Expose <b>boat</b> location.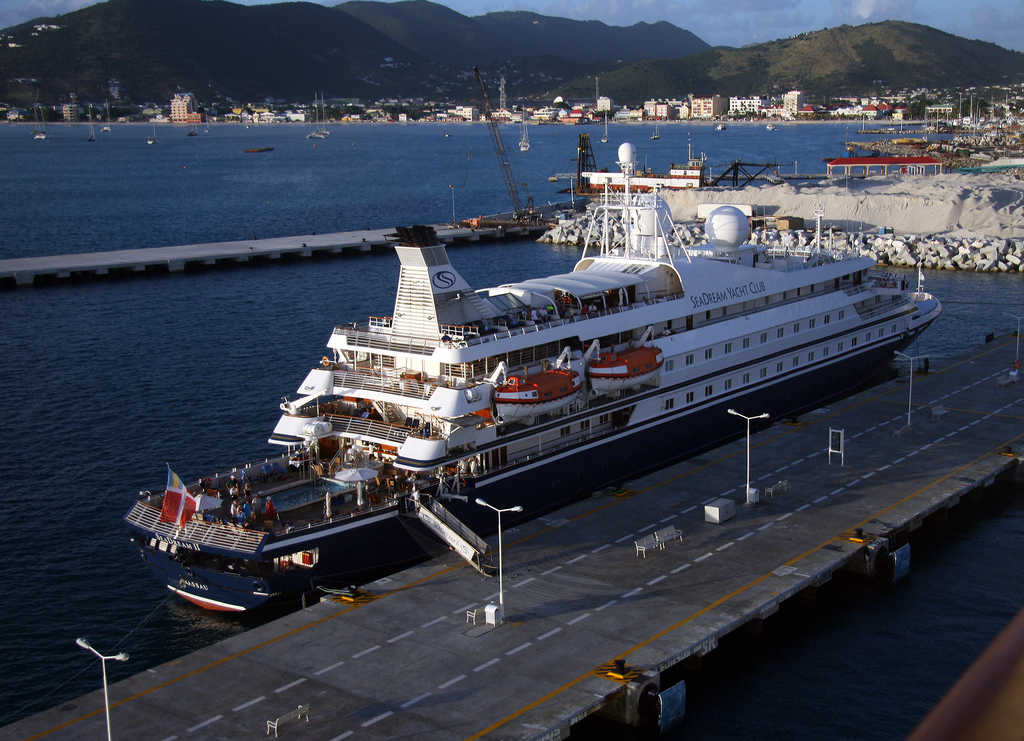
Exposed at x1=146, y1=119, x2=159, y2=148.
